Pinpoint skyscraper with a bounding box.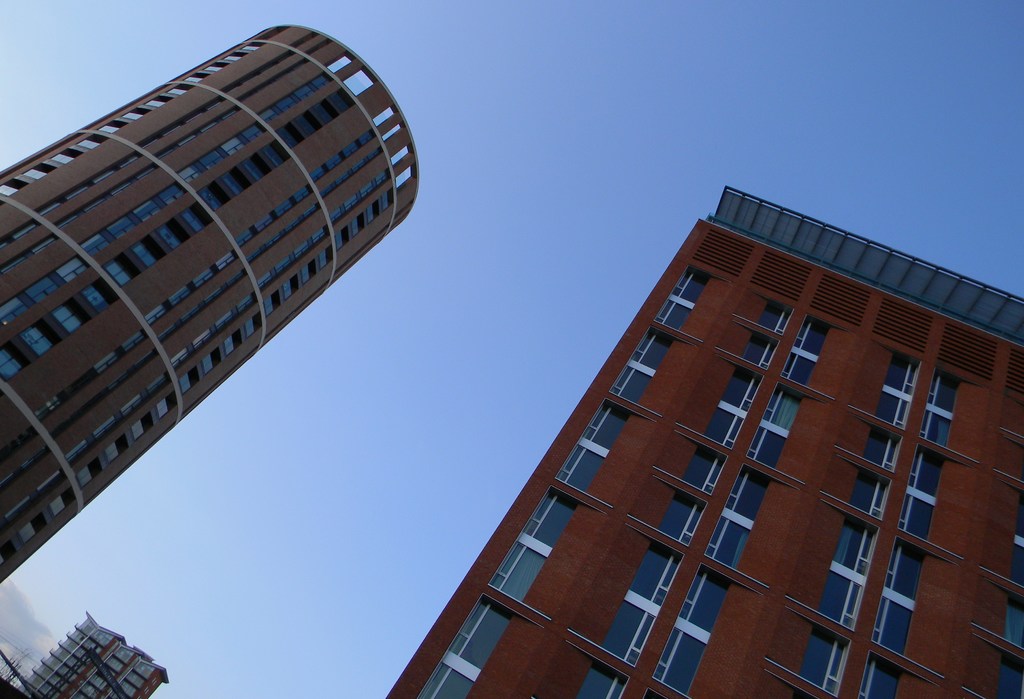
l=12, t=34, r=418, b=577.
